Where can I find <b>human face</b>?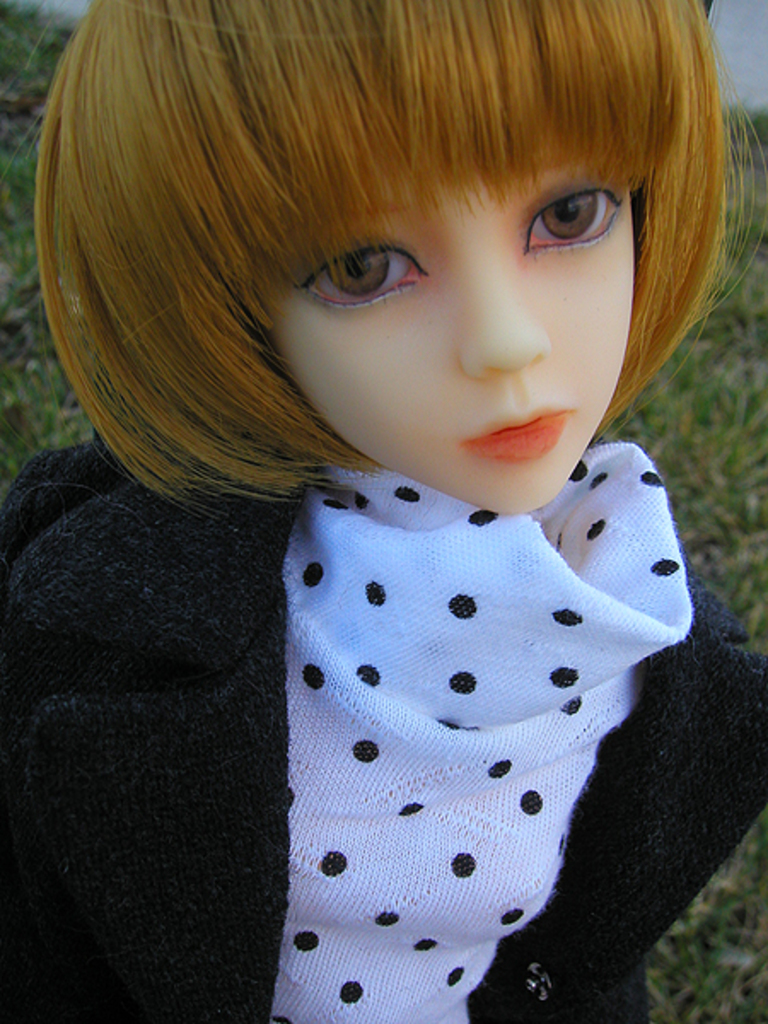
You can find it at [x1=253, y1=166, x2=642, y2=514].
